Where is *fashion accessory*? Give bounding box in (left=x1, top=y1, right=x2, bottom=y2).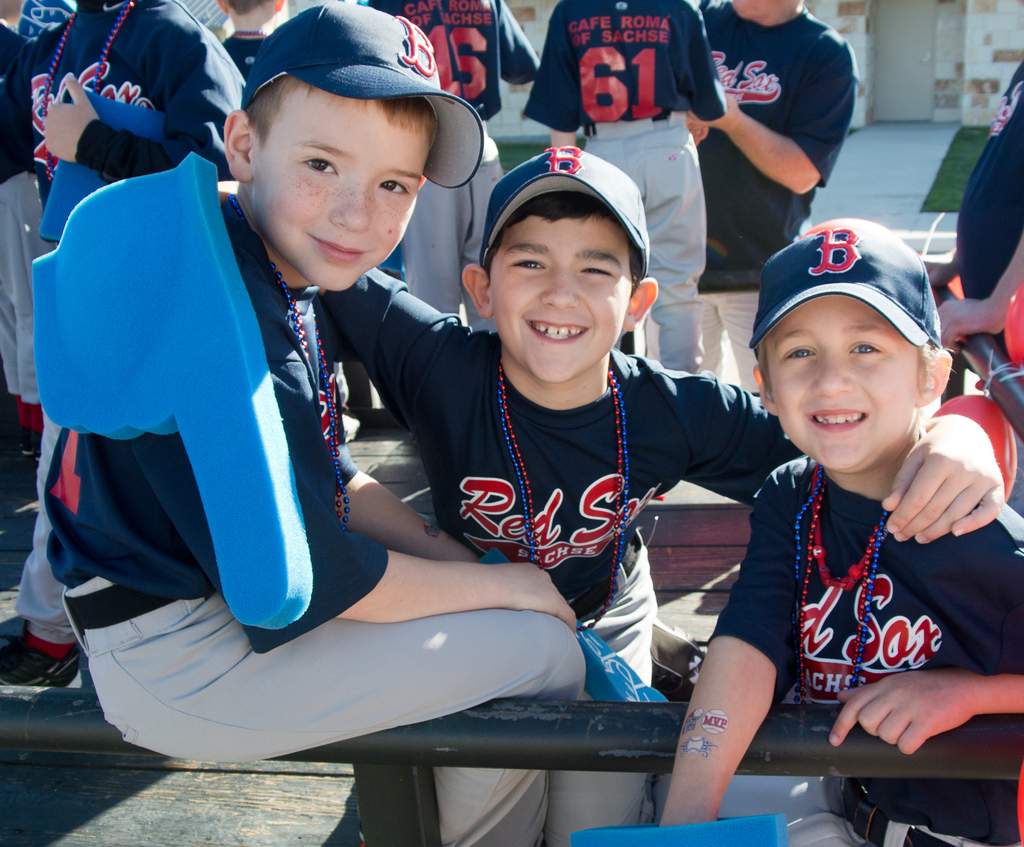
(left=792, top=465, right=890, bottom=704).
